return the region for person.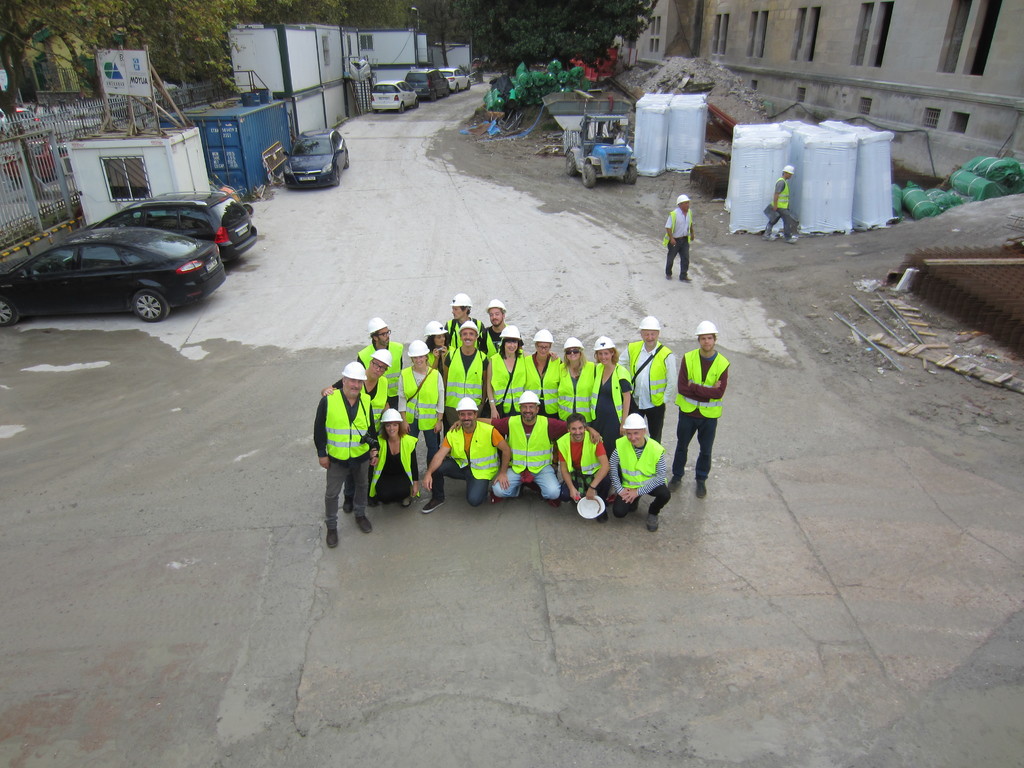
{"left": 675, "top": 318, "right": 734, "bottom": 498}.
